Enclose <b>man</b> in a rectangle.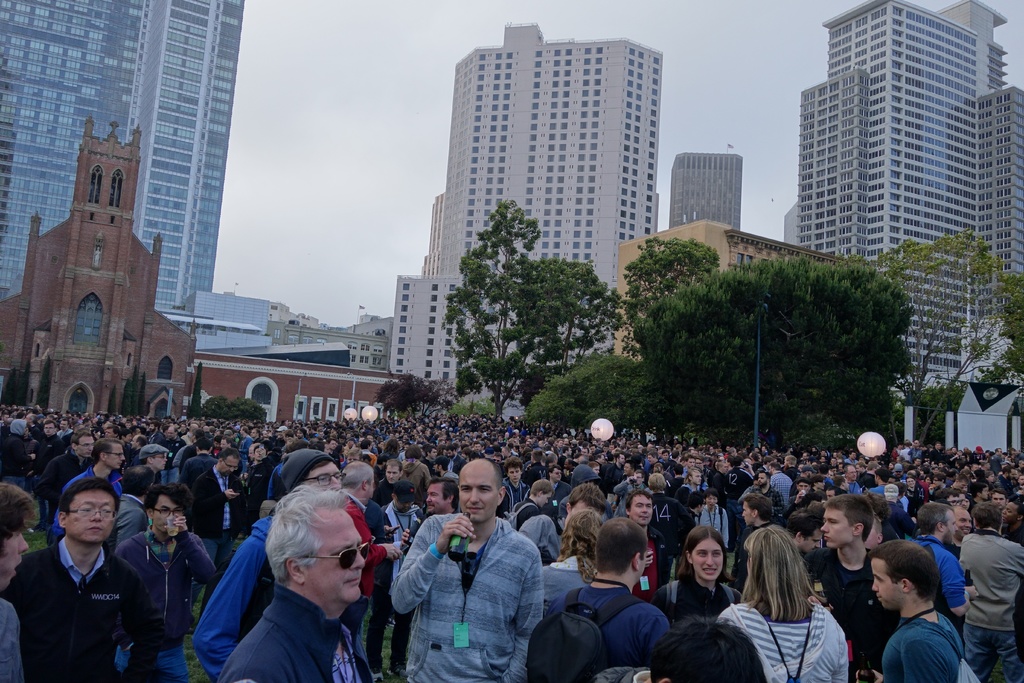
{"left": 769, "top": 463, "right": 792, "bottom": 516}.
